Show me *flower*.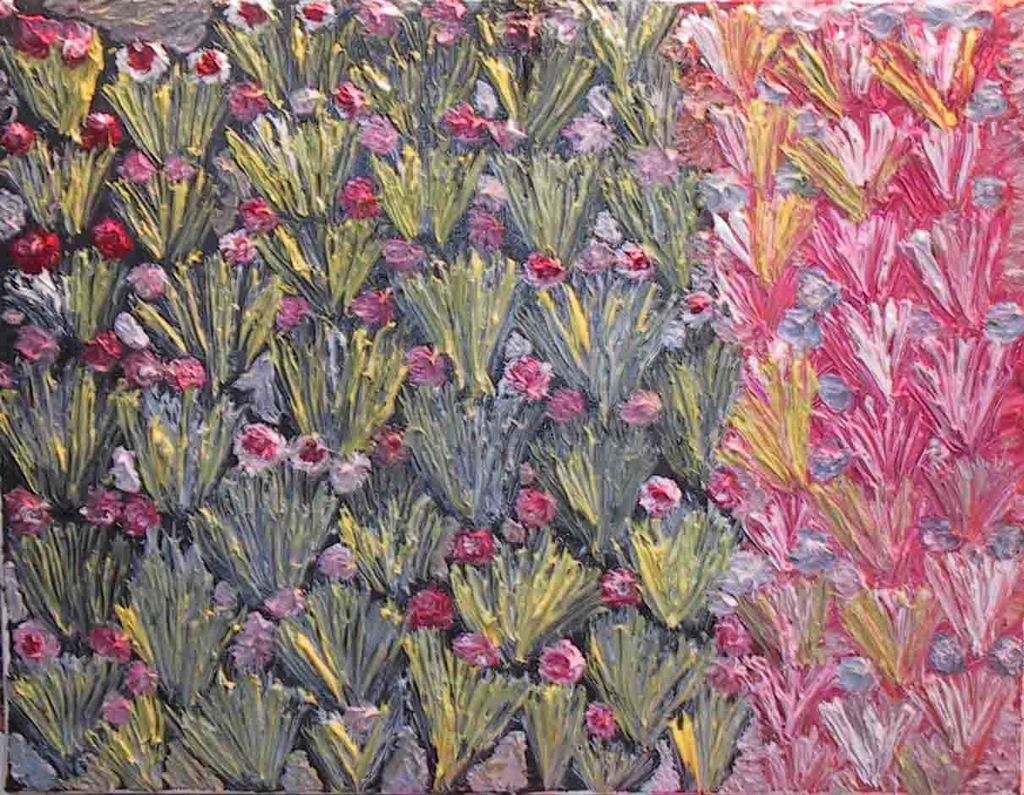
*flower* is here: x1=114 y1=152 x2=160 y2=189.
